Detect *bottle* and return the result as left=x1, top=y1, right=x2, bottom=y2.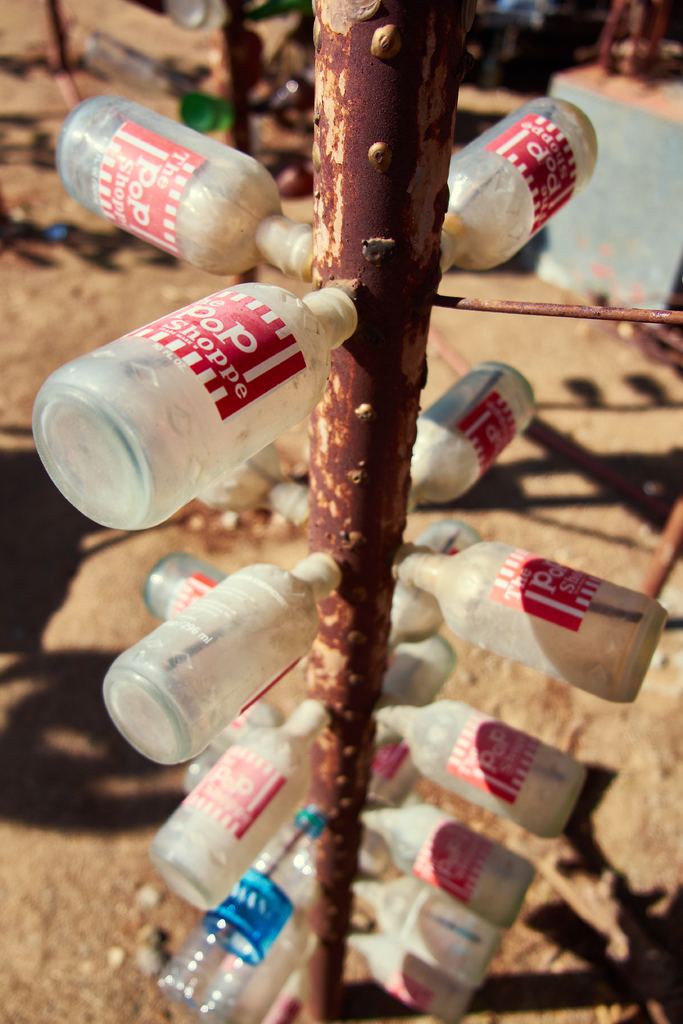
left=340, top=860, right=498, bottom=986.
